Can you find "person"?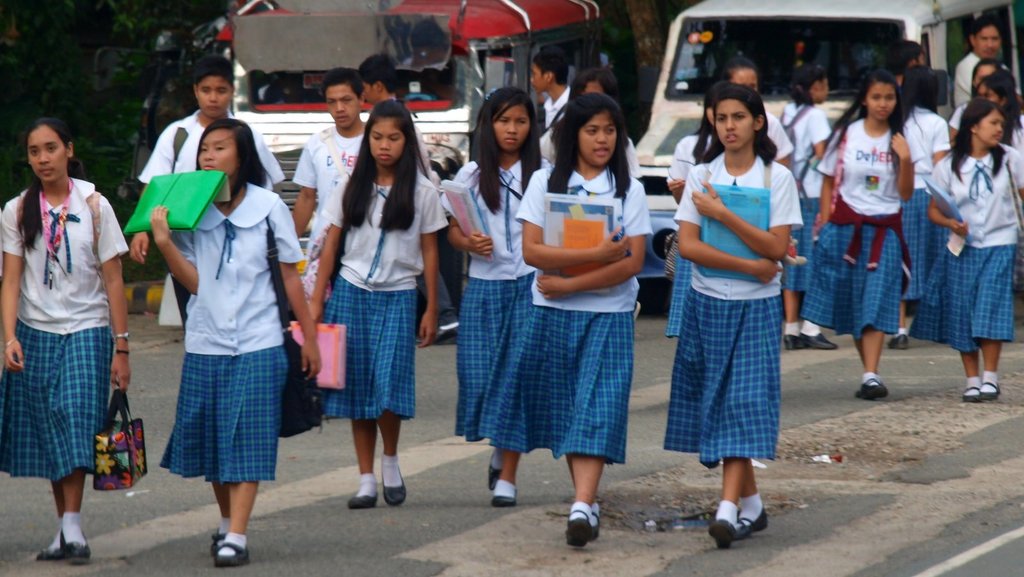
Yes, bounding box: crop(803, 69, 920, 409).
